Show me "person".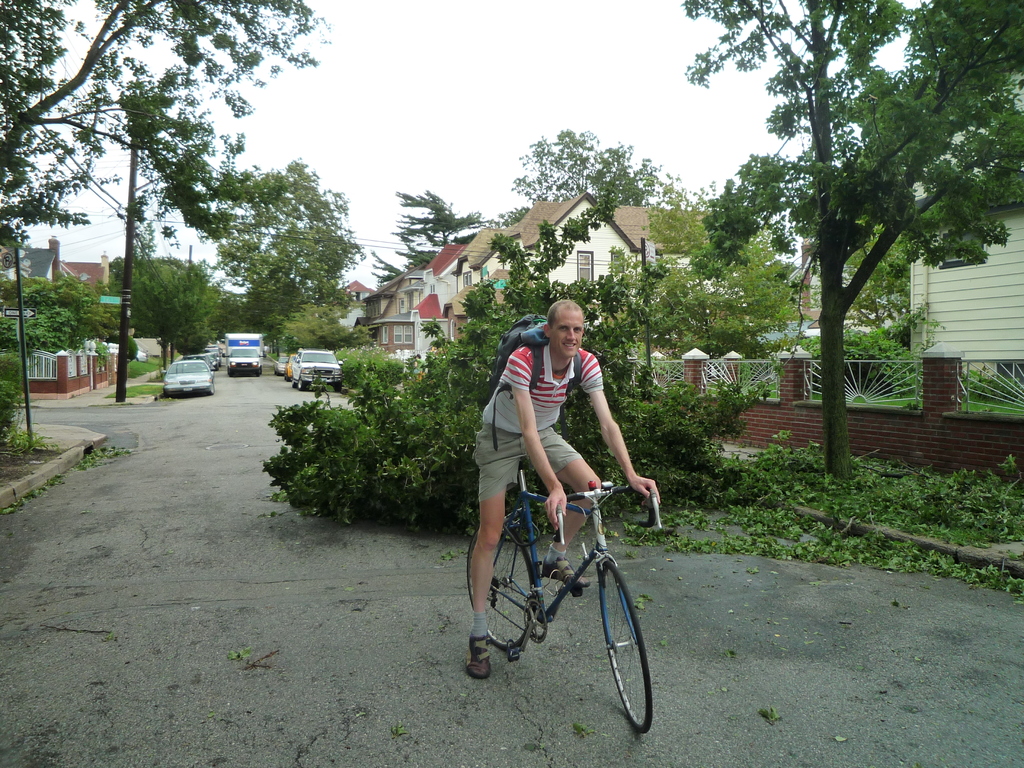
"person" is here: detection(470, 323, 650, 703).
